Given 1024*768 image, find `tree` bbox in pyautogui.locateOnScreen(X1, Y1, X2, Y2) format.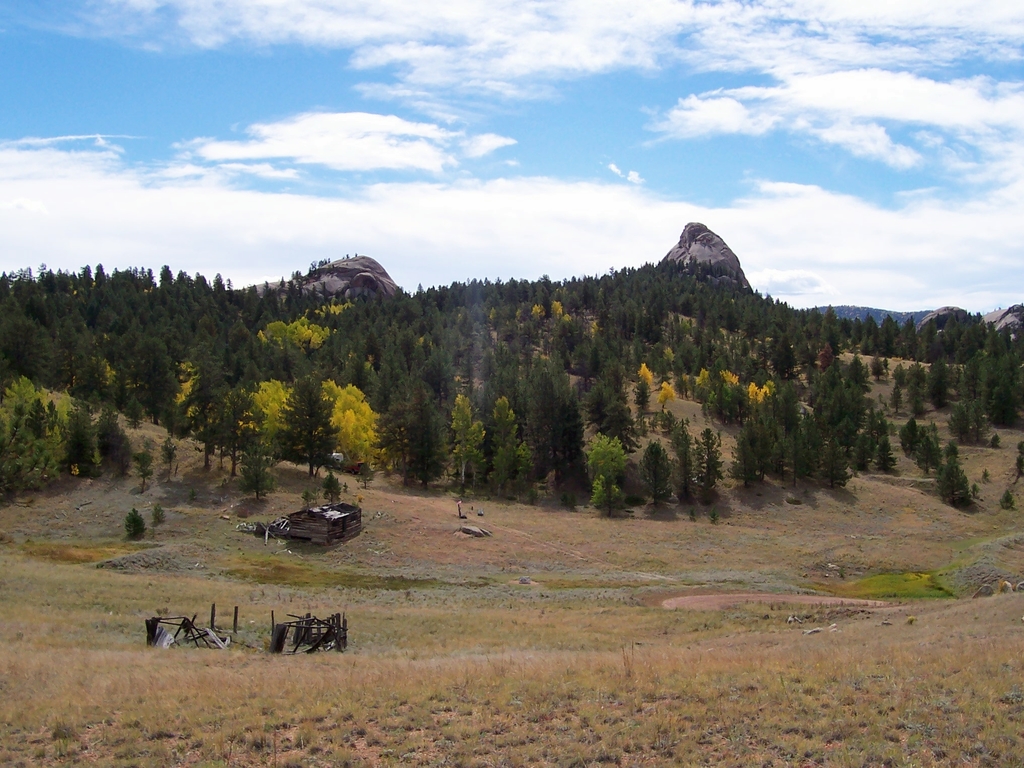
pyautogui.locateOnScreen(300, 321, 332, 365).
